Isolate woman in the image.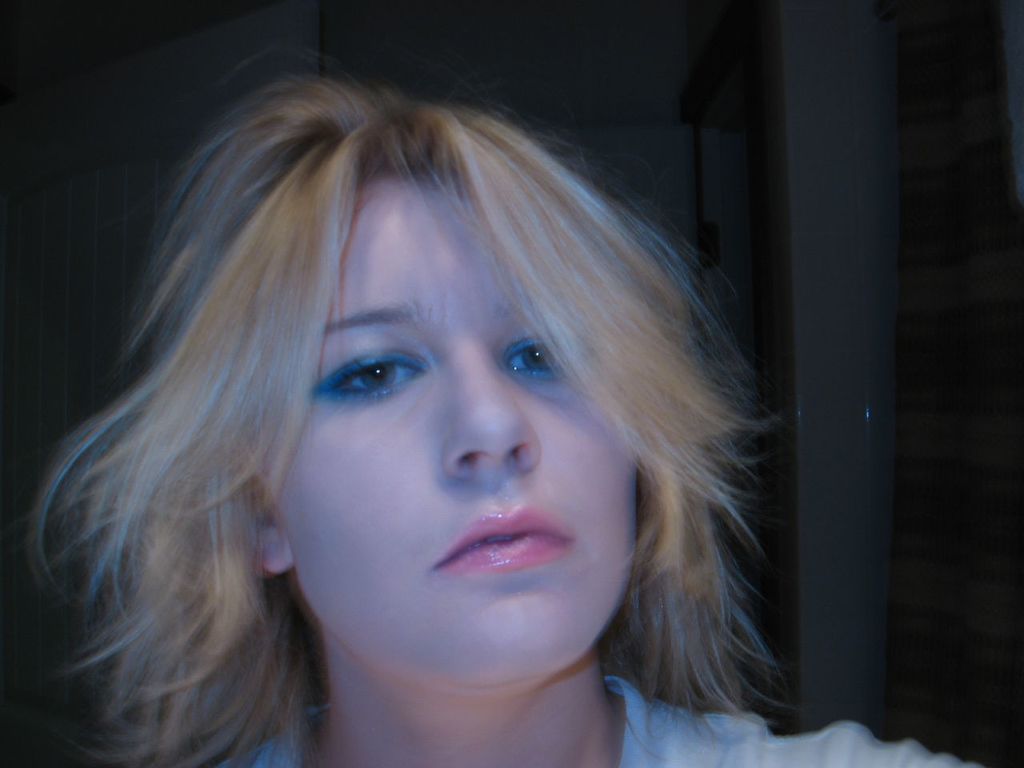
Isolated region: {"x1": 59, "y1": 55, "x2": 826, "y2": 767}.
